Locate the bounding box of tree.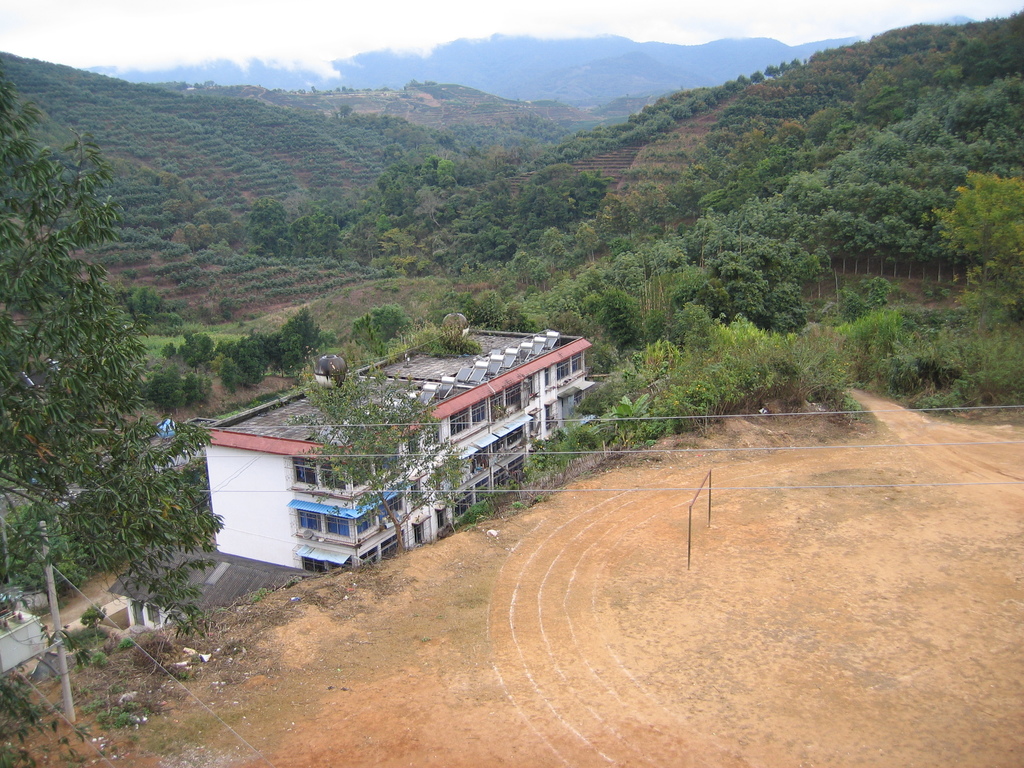
Bounding box: region(238, 196, 289, 257).
